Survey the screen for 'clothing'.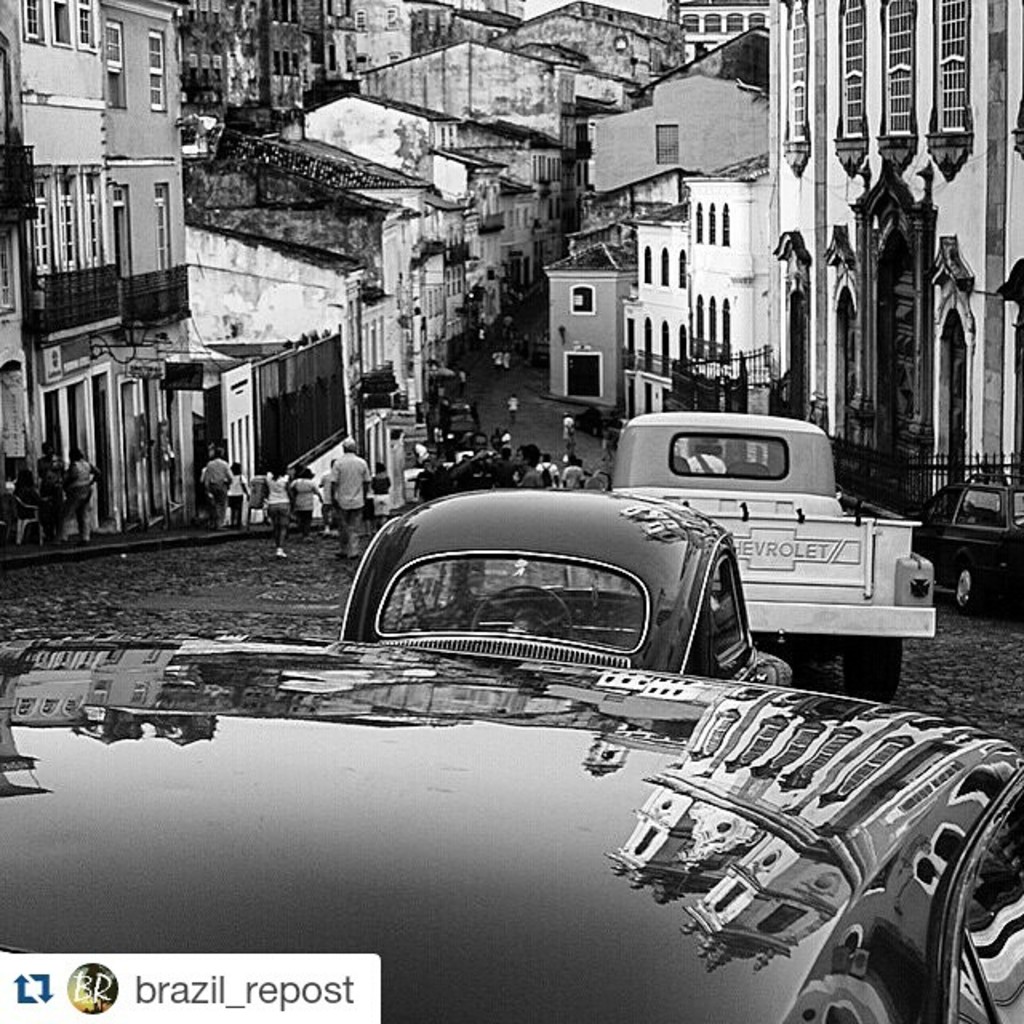
Survey found: <bbox>35, 482, 59, 531</bbox>.
